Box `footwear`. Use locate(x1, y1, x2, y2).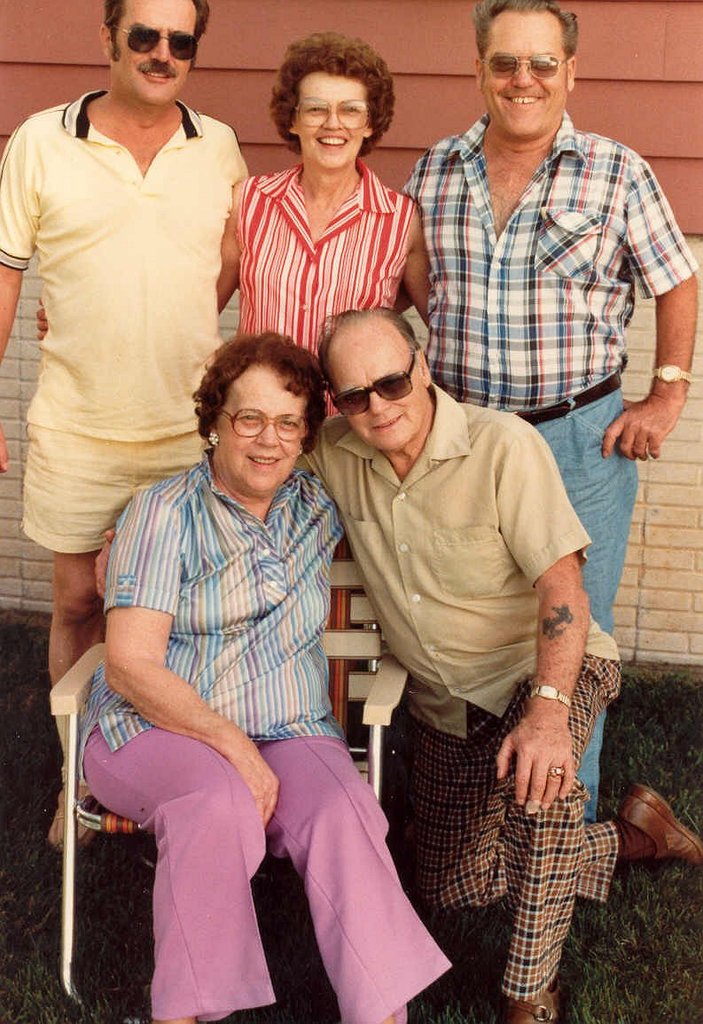
locate(508, 988, 563, 1023).
